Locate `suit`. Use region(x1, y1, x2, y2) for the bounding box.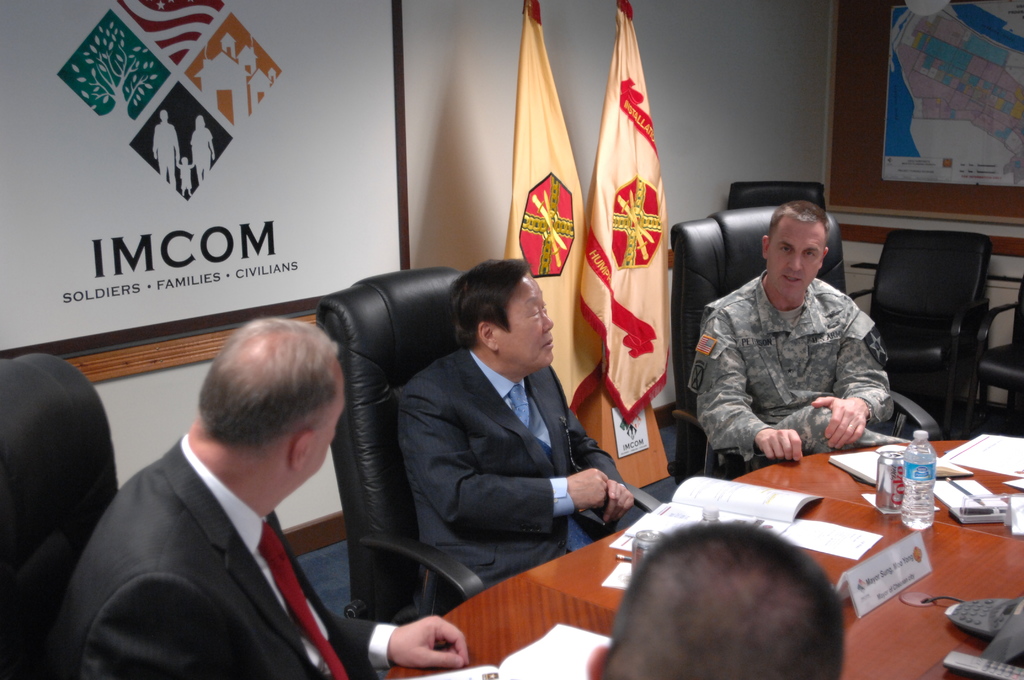
region(388, 339, 645, 614).
